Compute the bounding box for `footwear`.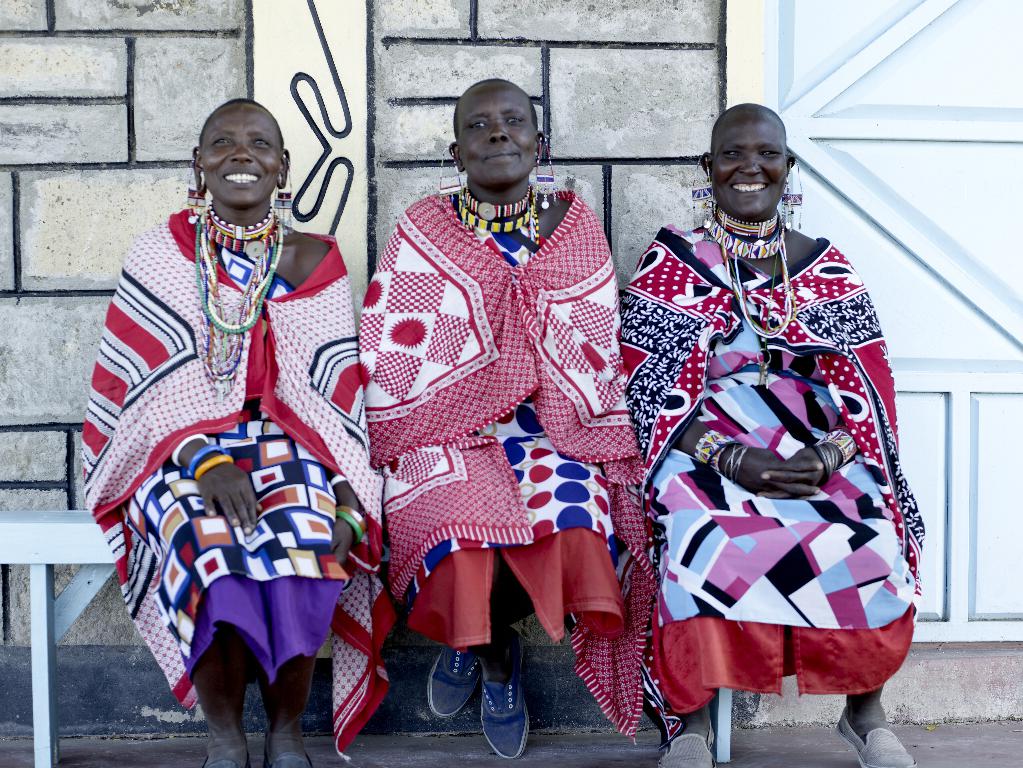
l=260, t=726, r=315, b=767.
